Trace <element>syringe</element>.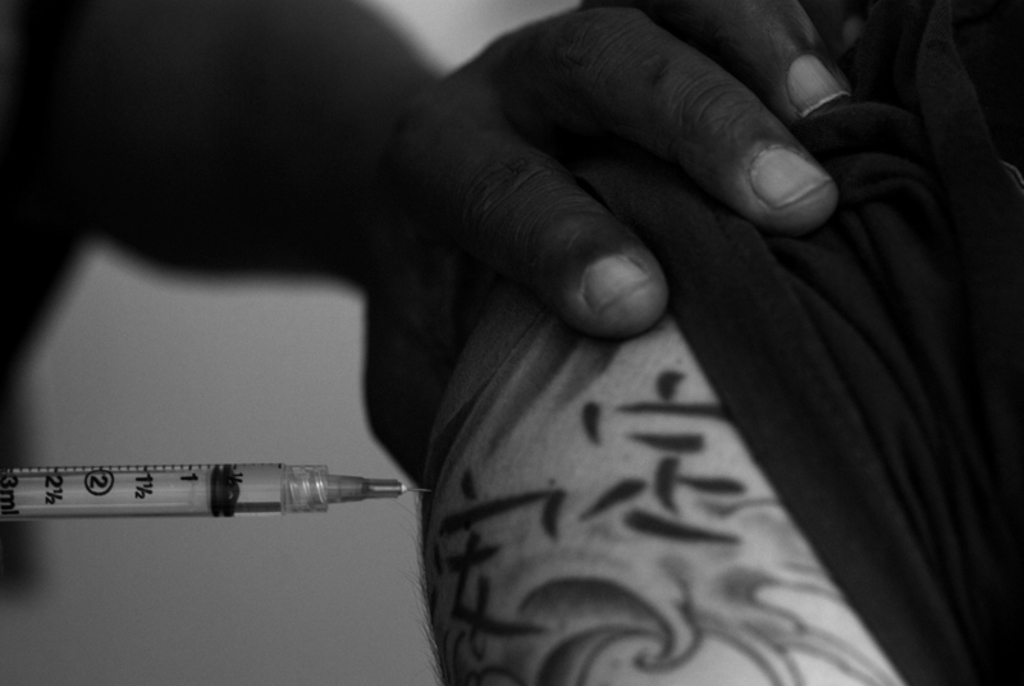
Traced to 0/462/439/523.
